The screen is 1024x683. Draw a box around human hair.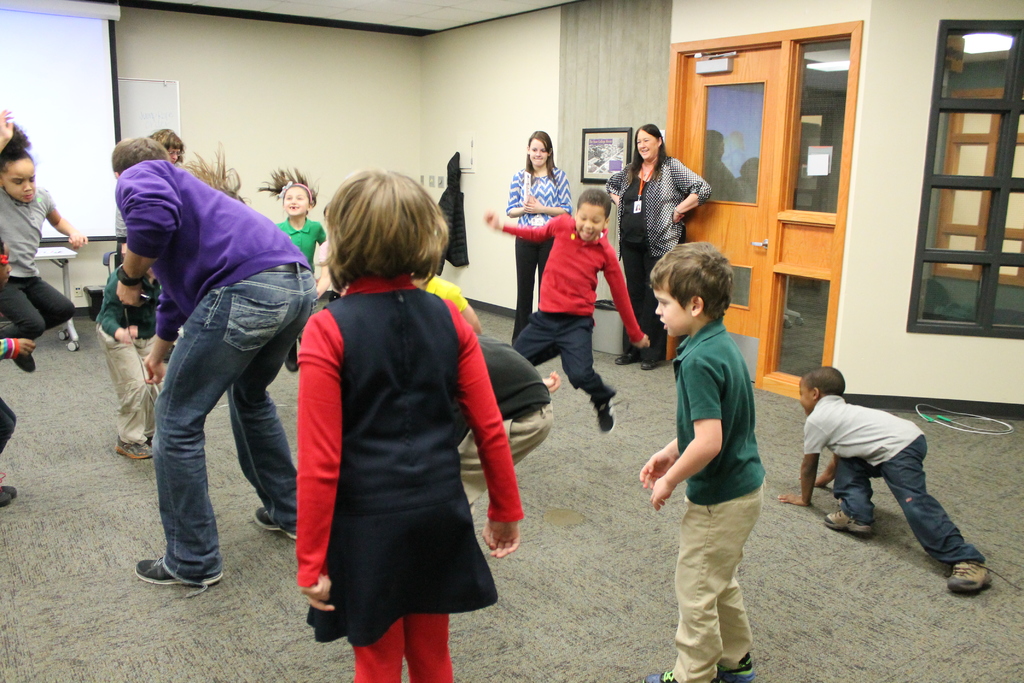
[x1=150, y1=126, x2=184, y2=163].
